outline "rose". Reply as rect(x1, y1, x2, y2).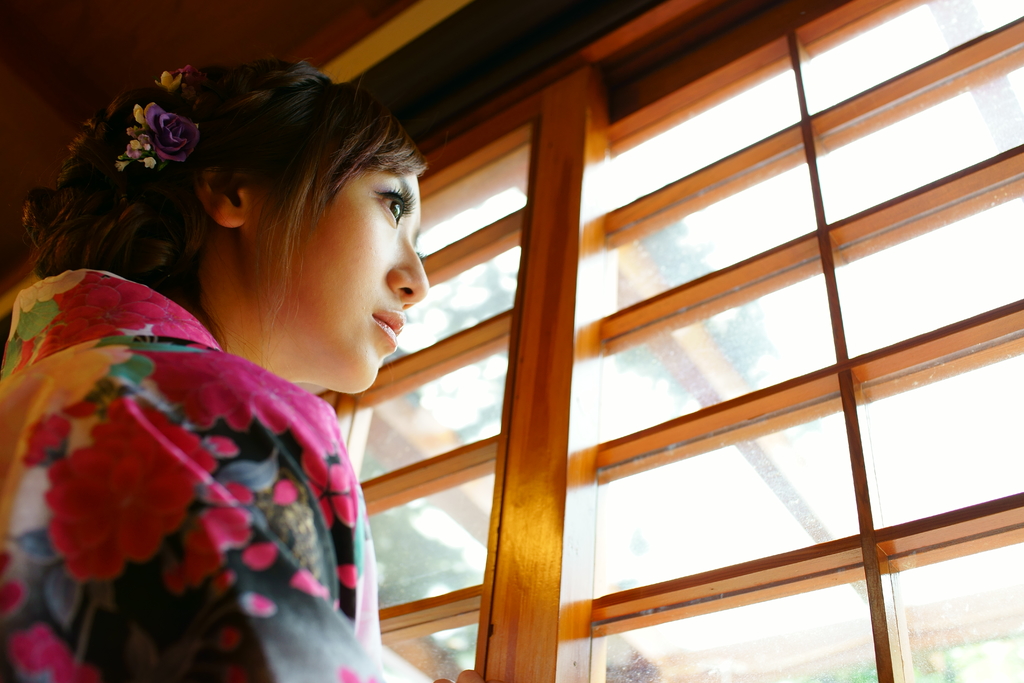
rect(42, 399, 219, 582).
